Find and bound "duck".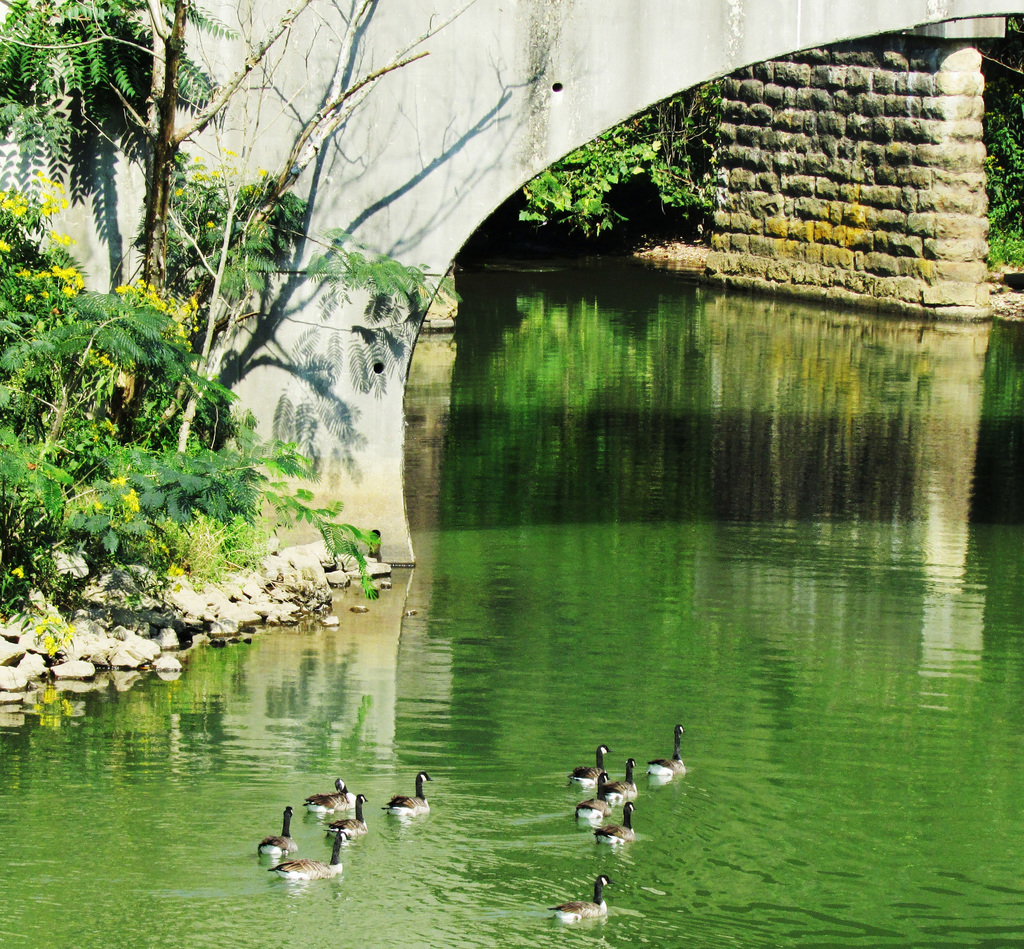
Bound: 260, 807, 294, 870.
